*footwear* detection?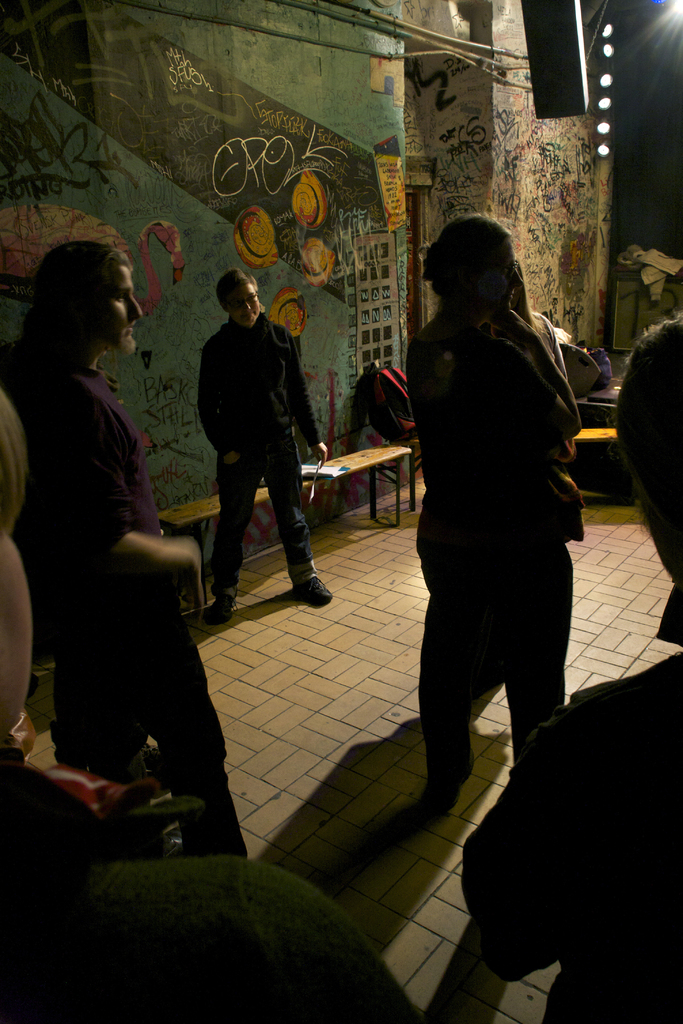
<bbox>284, 563, 336, 602</bbox>
